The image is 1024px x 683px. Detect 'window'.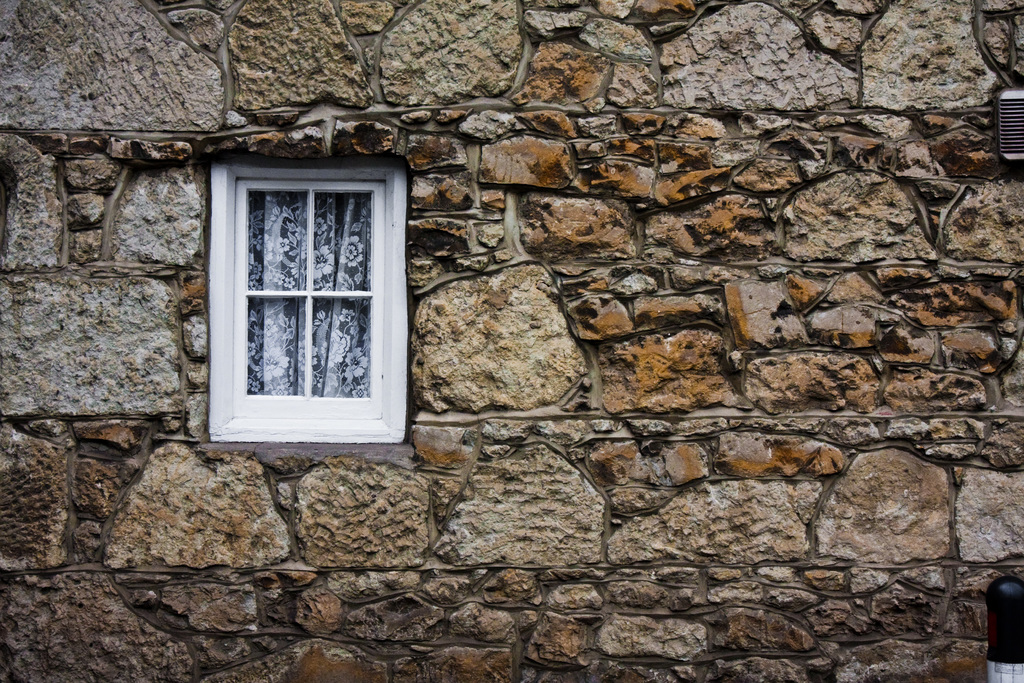
Detection: bbox=(211, 160, 407, 441).
